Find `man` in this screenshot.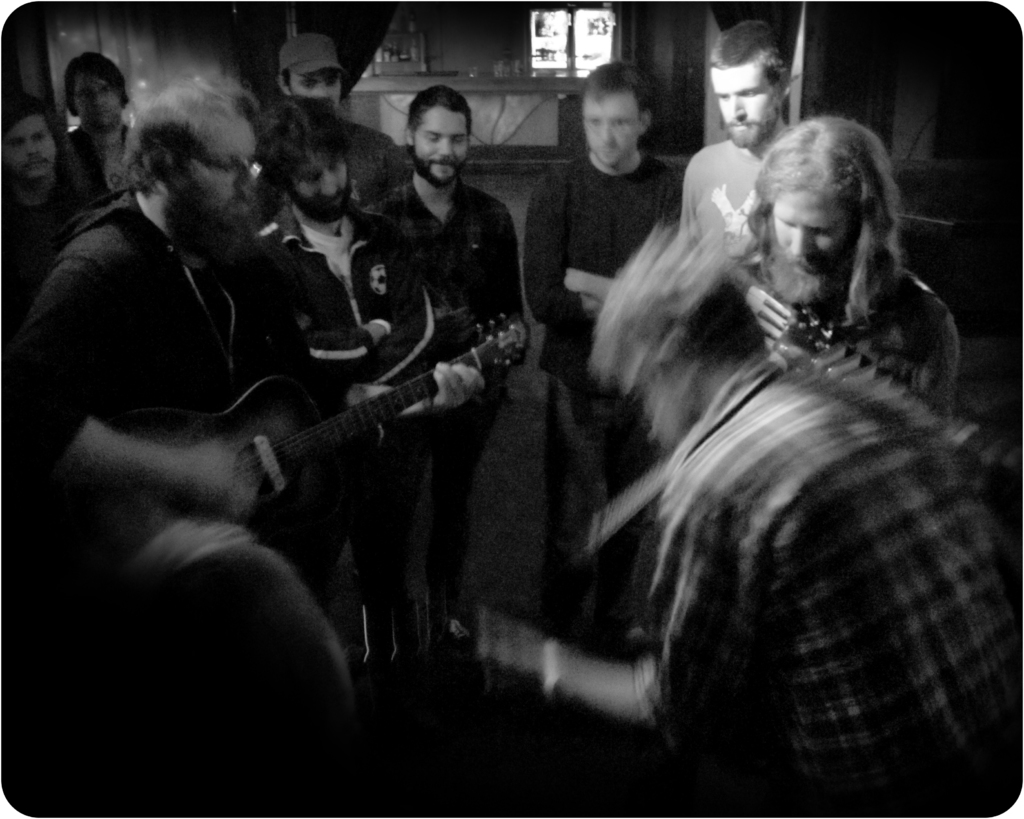
The bounding box for `man` is BBox(58, 35, 154, 202).
